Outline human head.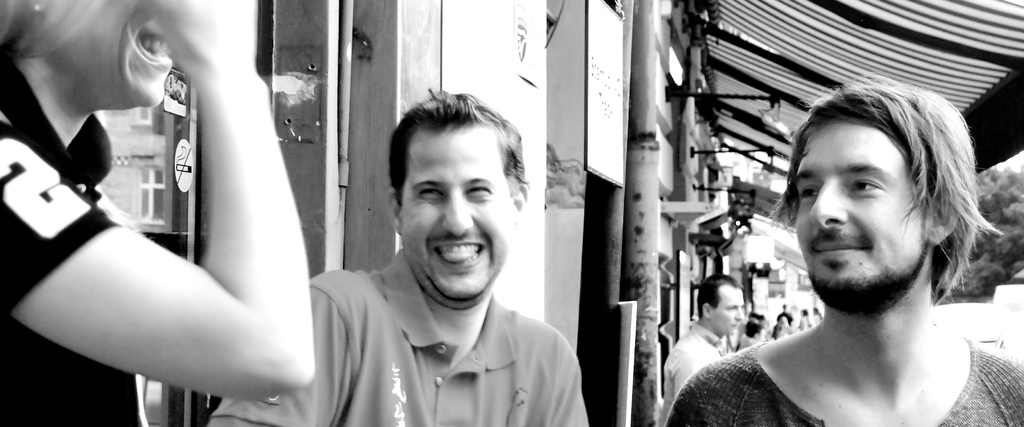
Outline: [left=794, top=76, right=960, bottom=310].
